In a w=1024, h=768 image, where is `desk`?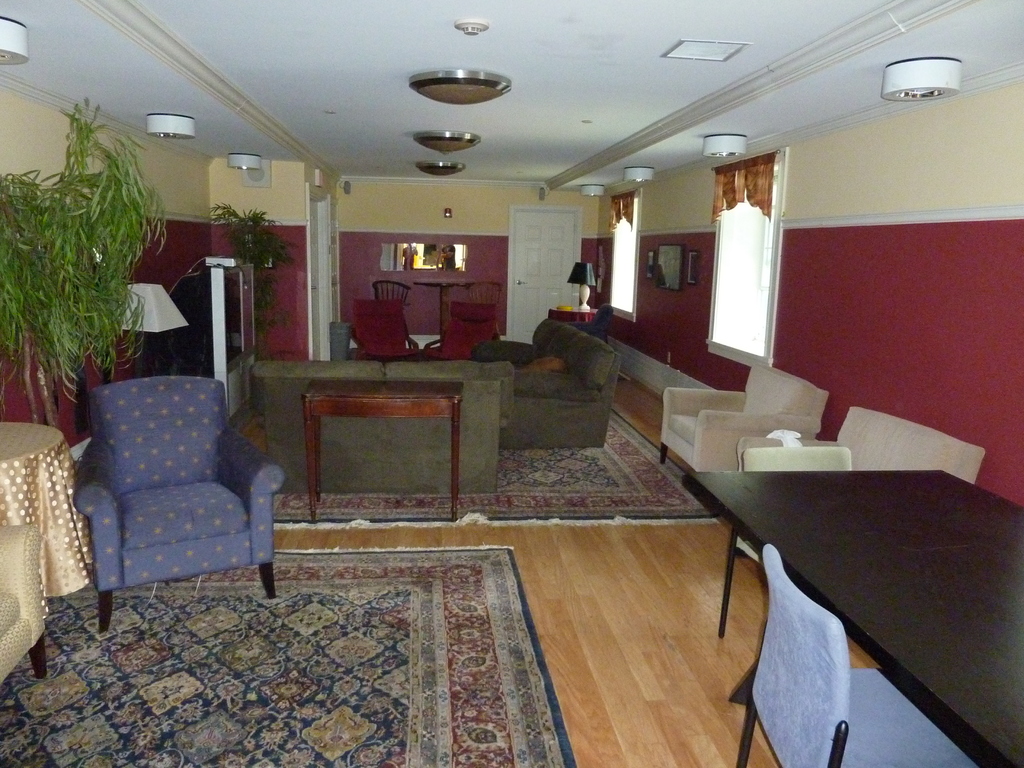
BBox(300, 377, 465, 522).
